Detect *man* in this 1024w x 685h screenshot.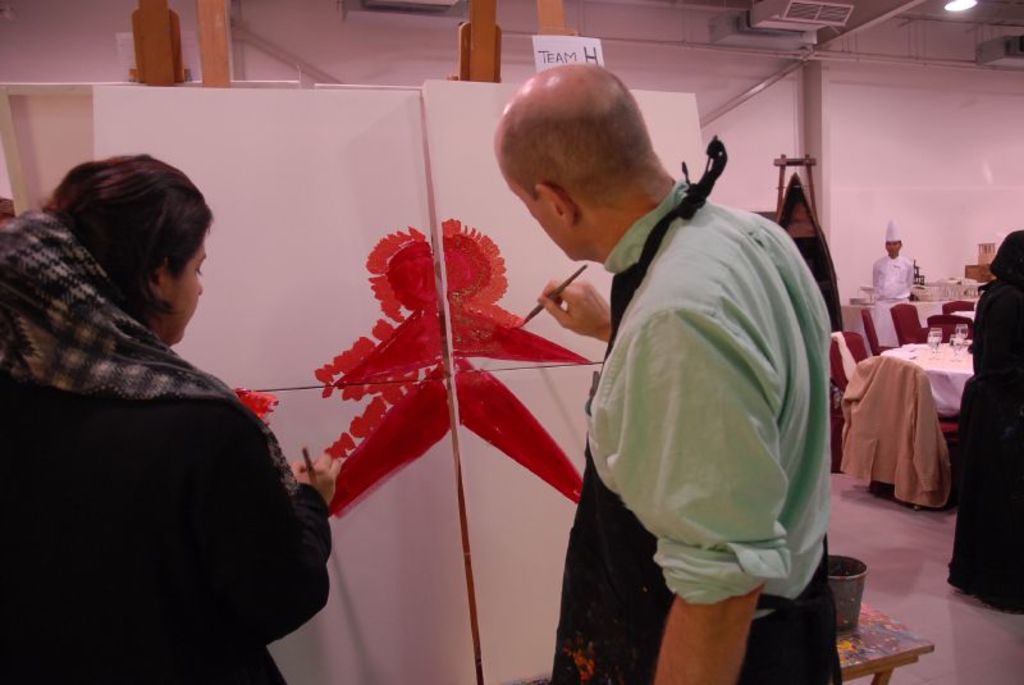
Detection: [x1=870, y1=216, x2=916, y2=309].
